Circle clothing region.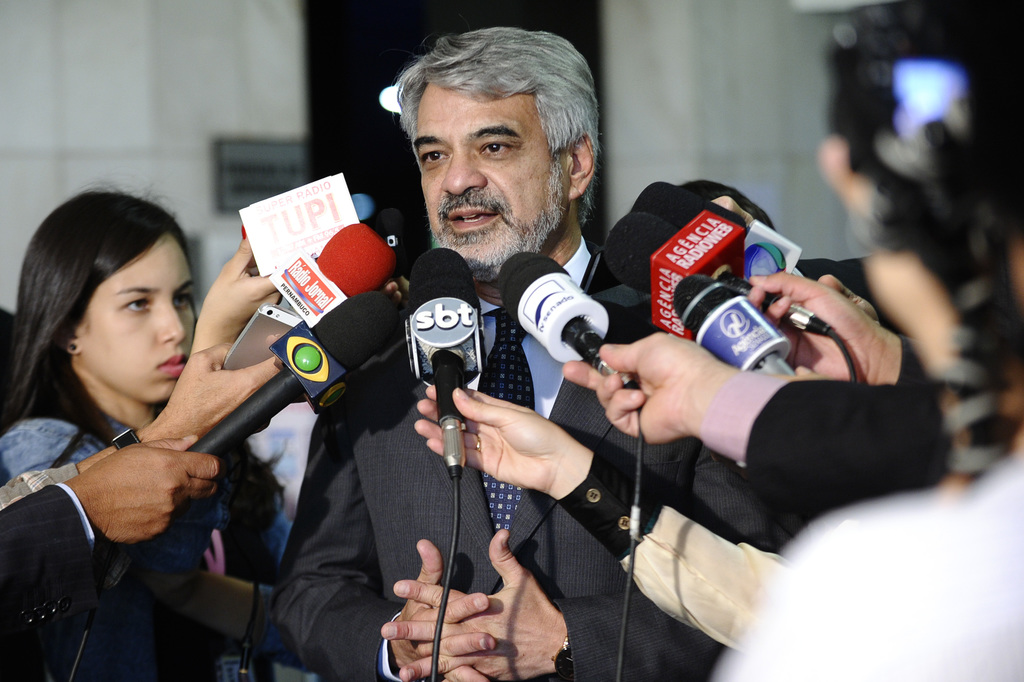
Region: BBox(683, 231, 1023, 524).
